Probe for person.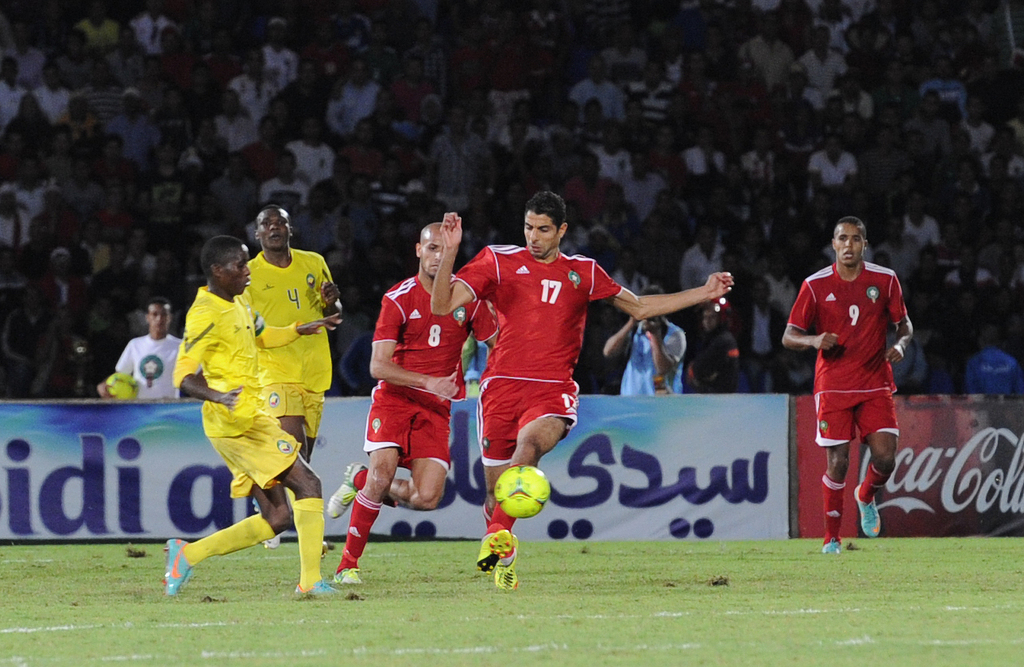
Probe result: (left=799, top=220, right=918, bottom=563).
